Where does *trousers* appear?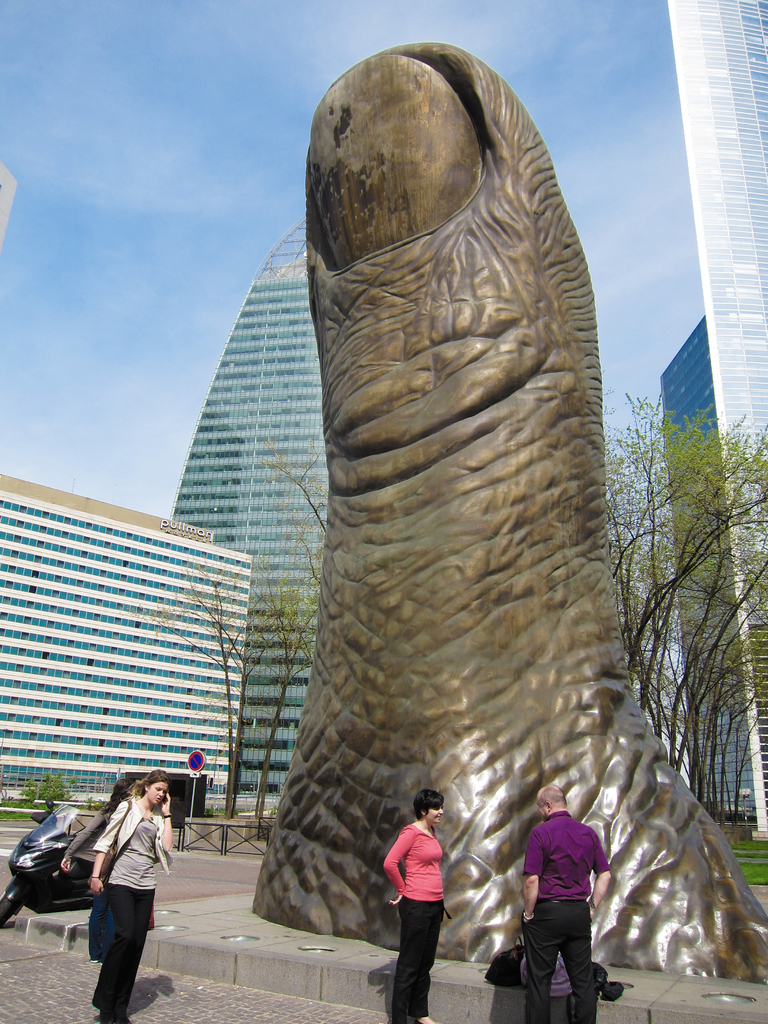
Appears at <box>520,900,597,1023</box>.
